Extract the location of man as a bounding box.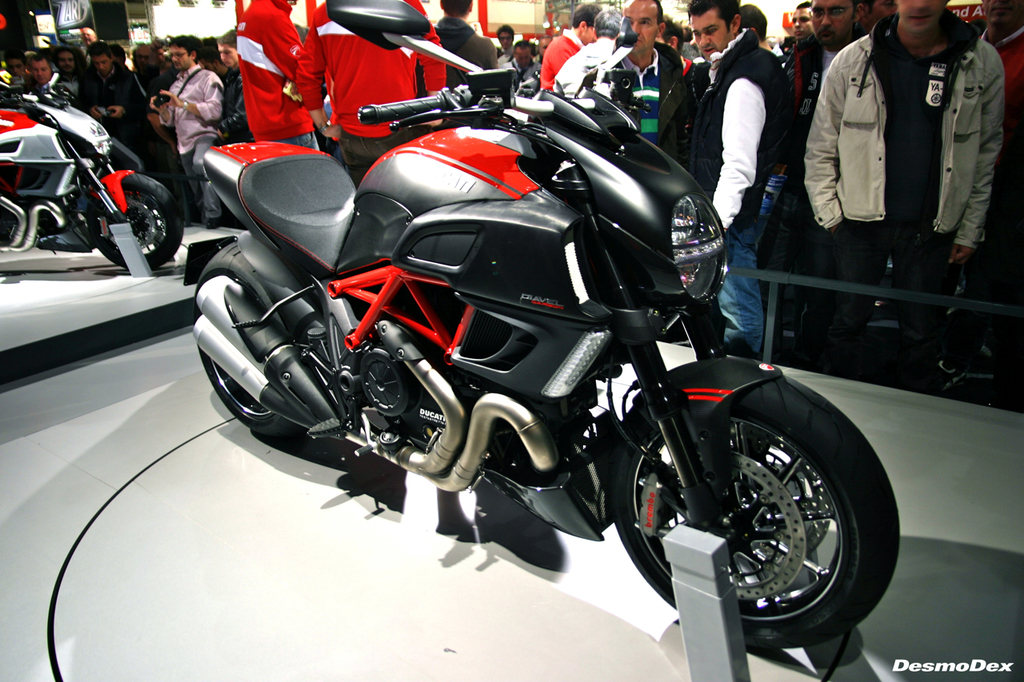
<region>809, 0, 1008, 350</region>.
